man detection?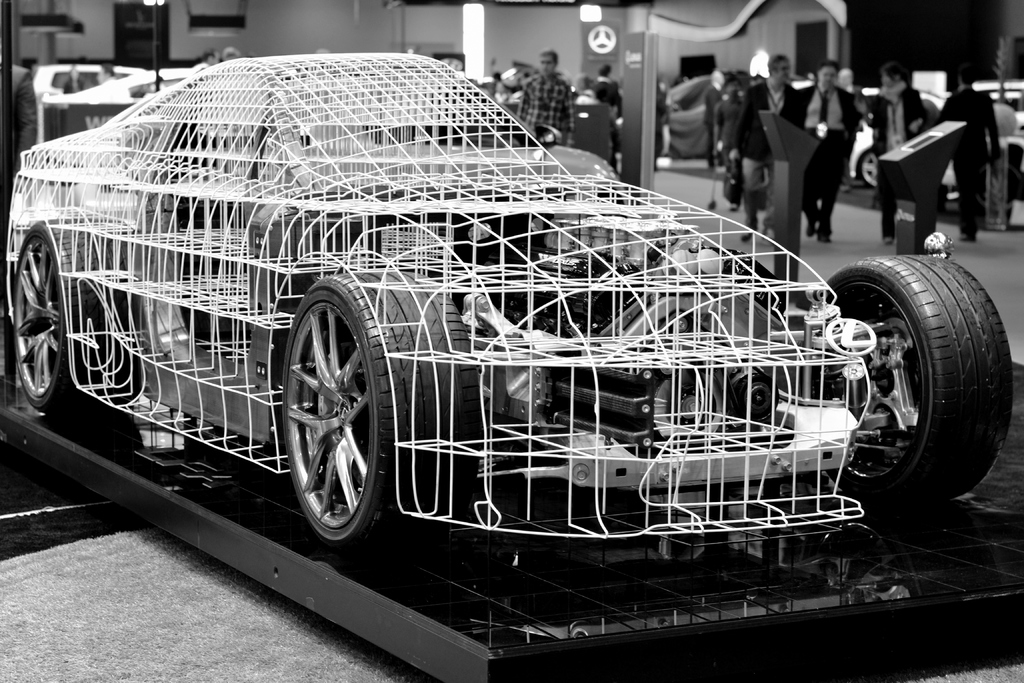
[867,60,946,238]
